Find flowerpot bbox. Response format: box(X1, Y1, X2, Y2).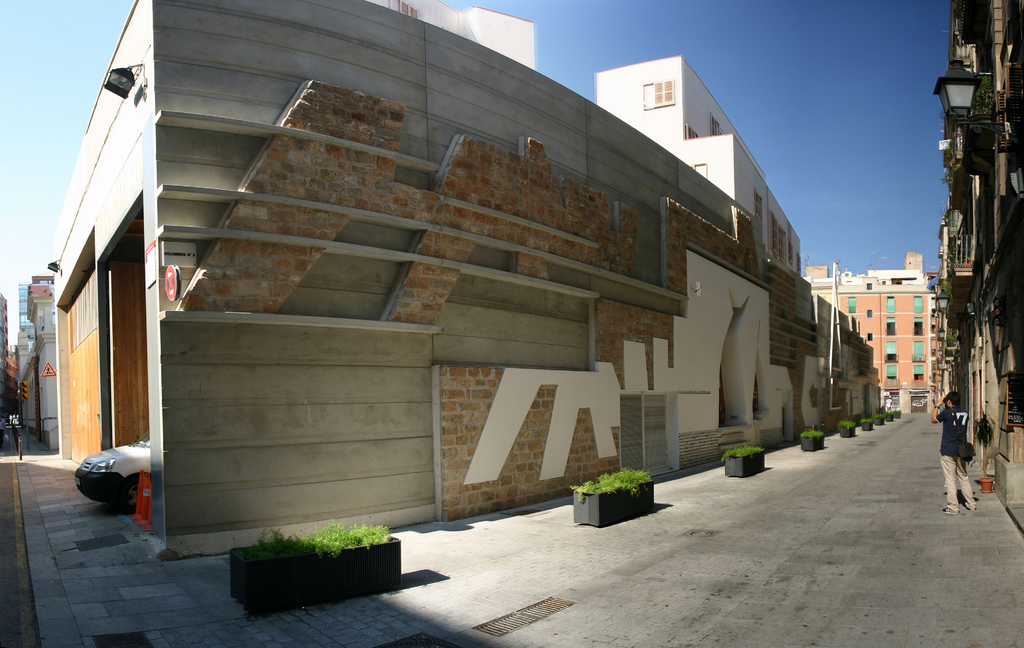
box(726, 453, 767, 479).
